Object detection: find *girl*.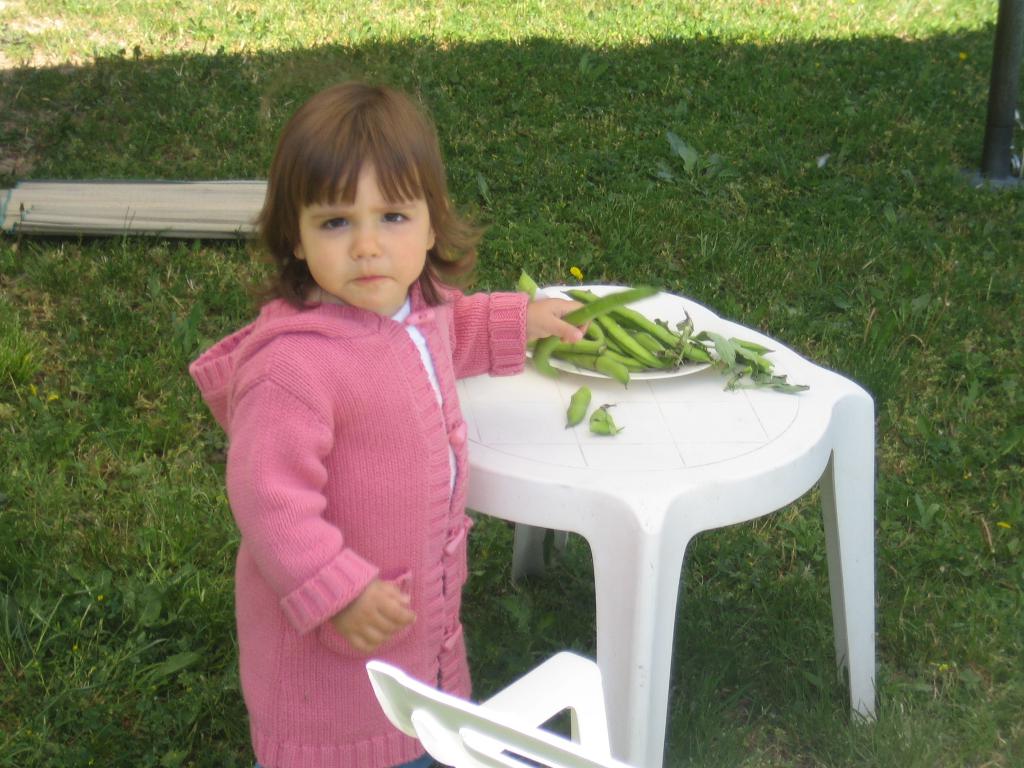
box(191, 80, 585, 767).
